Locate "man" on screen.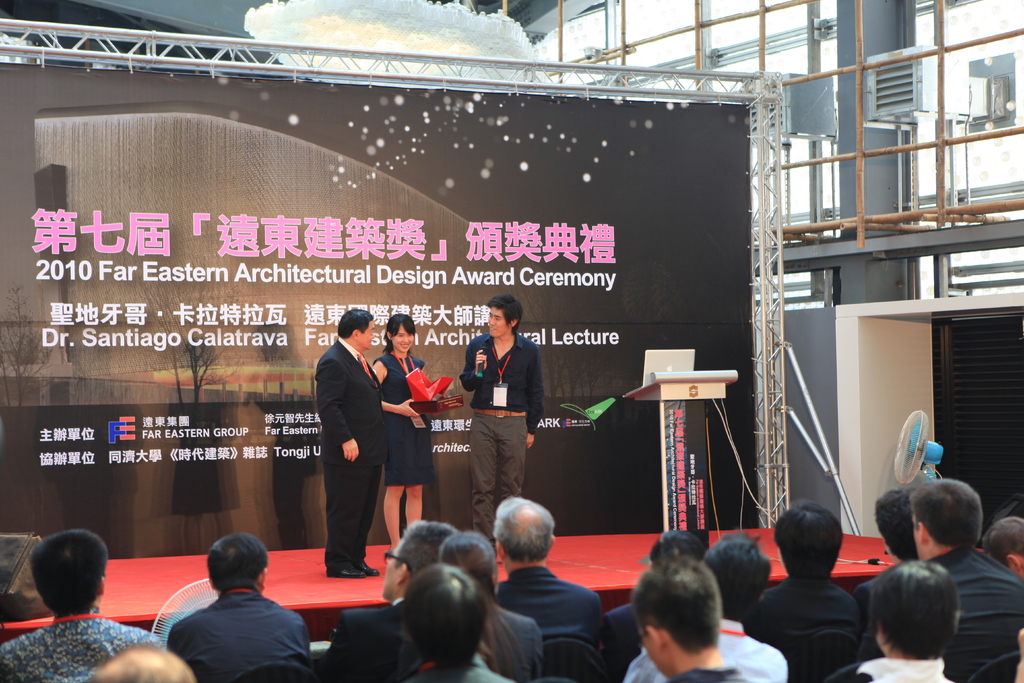
On screen at {"left": 493, "top": 497, "right": 612, "bottom": 679}.
